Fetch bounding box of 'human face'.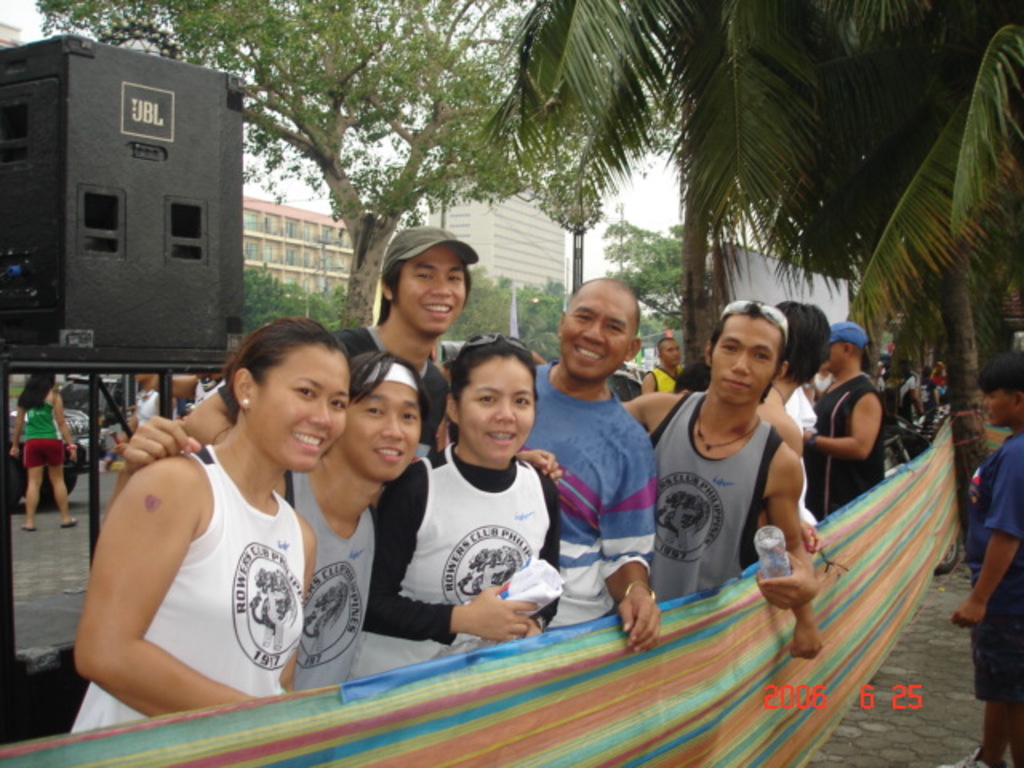
Bbox: BBox(246, 344, 350, 470).
